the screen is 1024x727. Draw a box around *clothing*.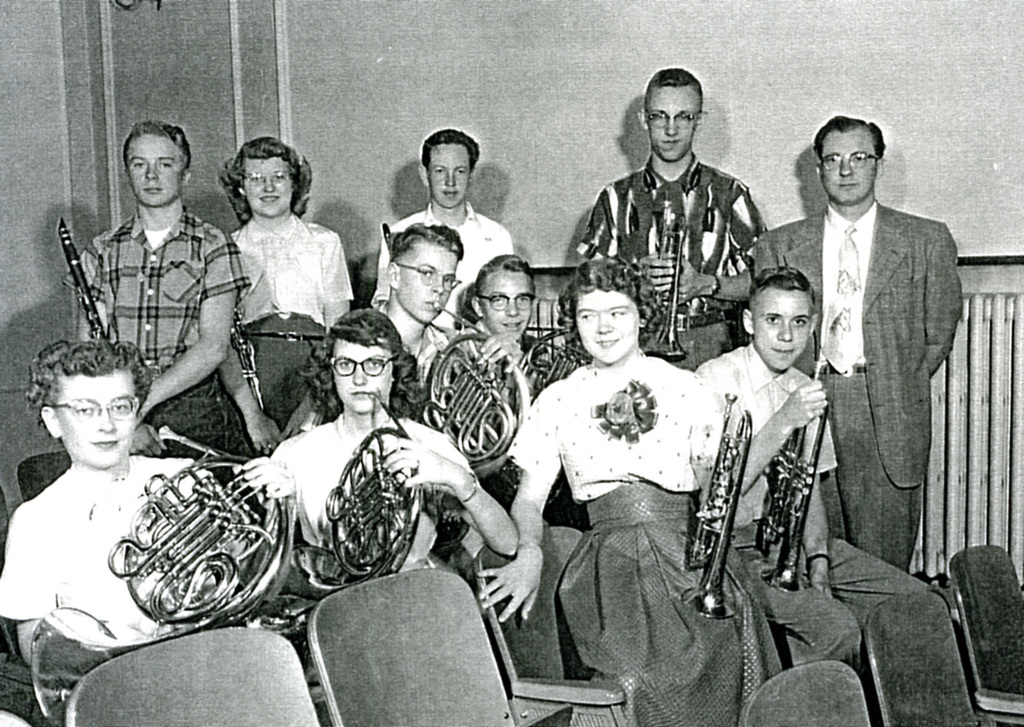
box(366, 196, 517, 326).
